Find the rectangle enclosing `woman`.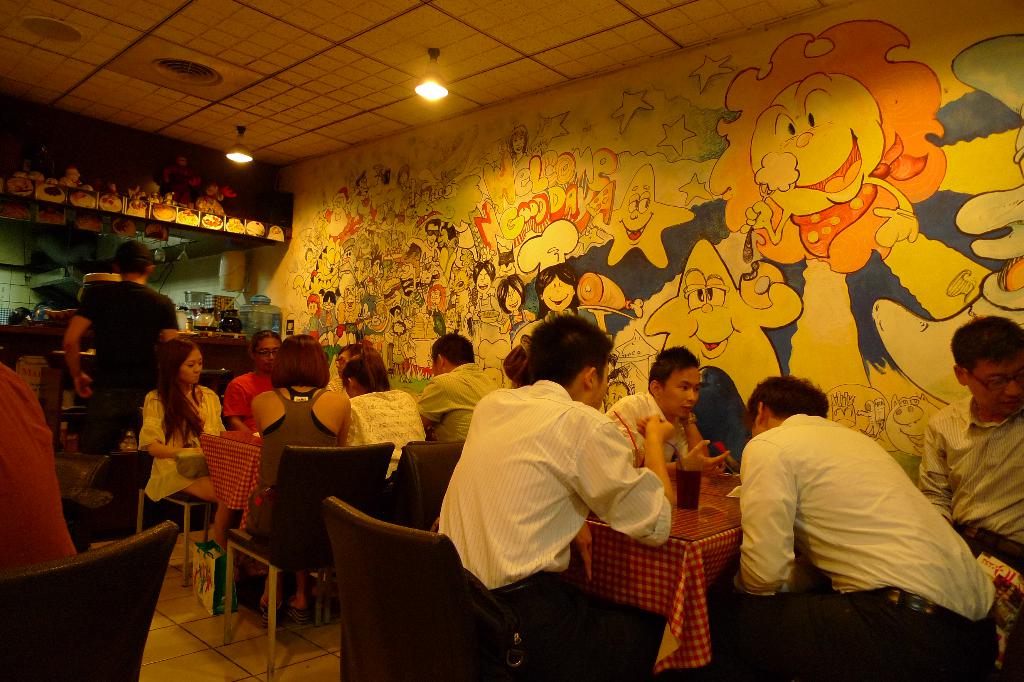
left=120, top=337, right=216, bottom=548.
